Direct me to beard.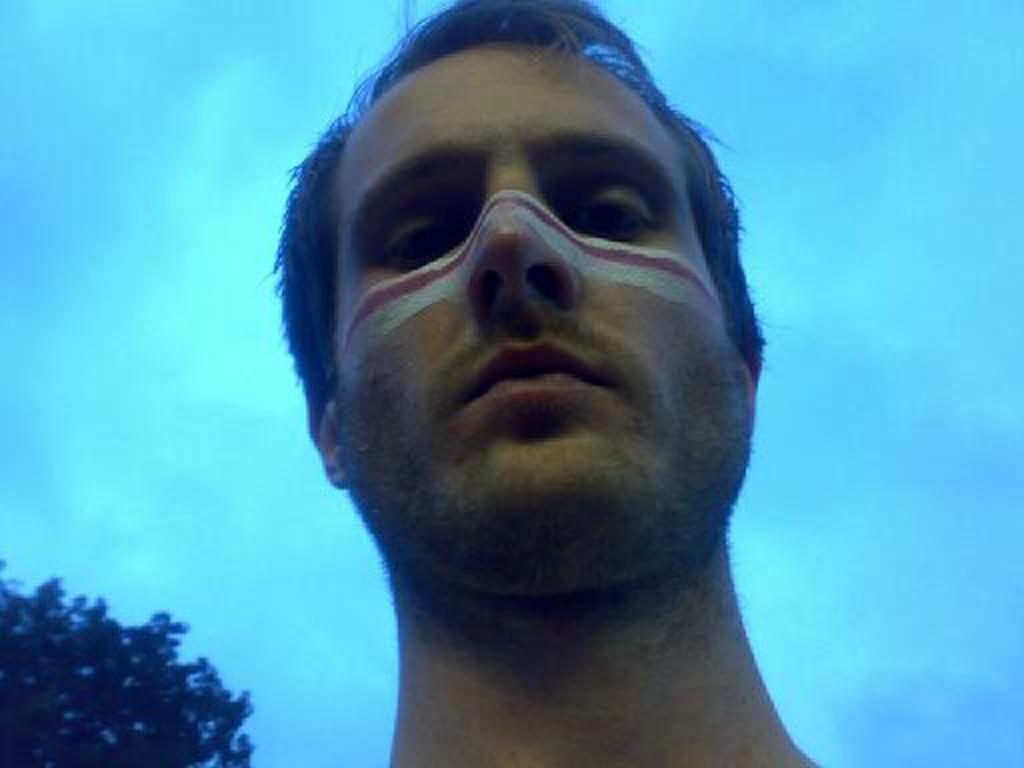
Direction: pyautogui.locateOnScreen(344, 314, 756, 608).
